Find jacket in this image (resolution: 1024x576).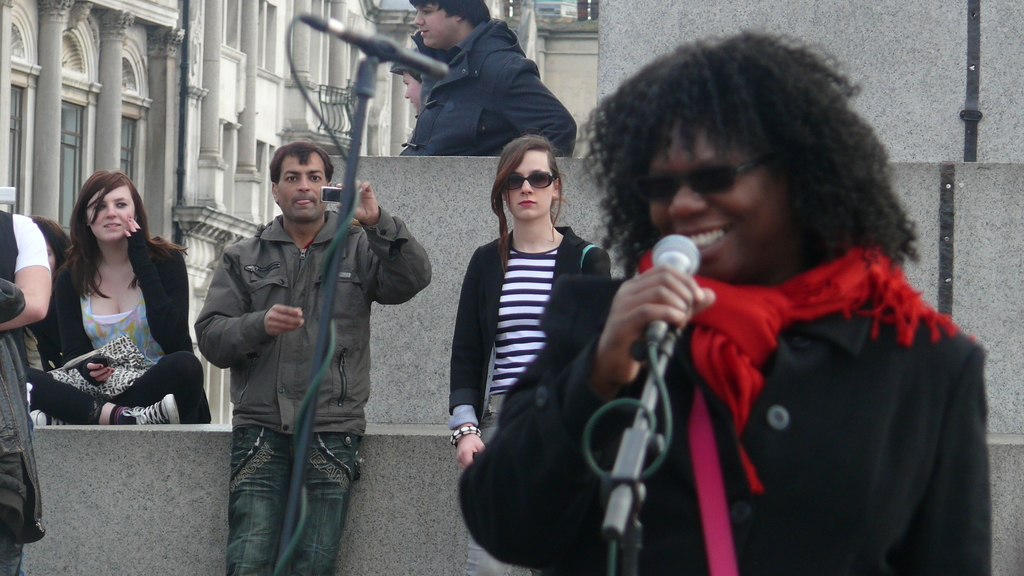
176:134:390:469.
